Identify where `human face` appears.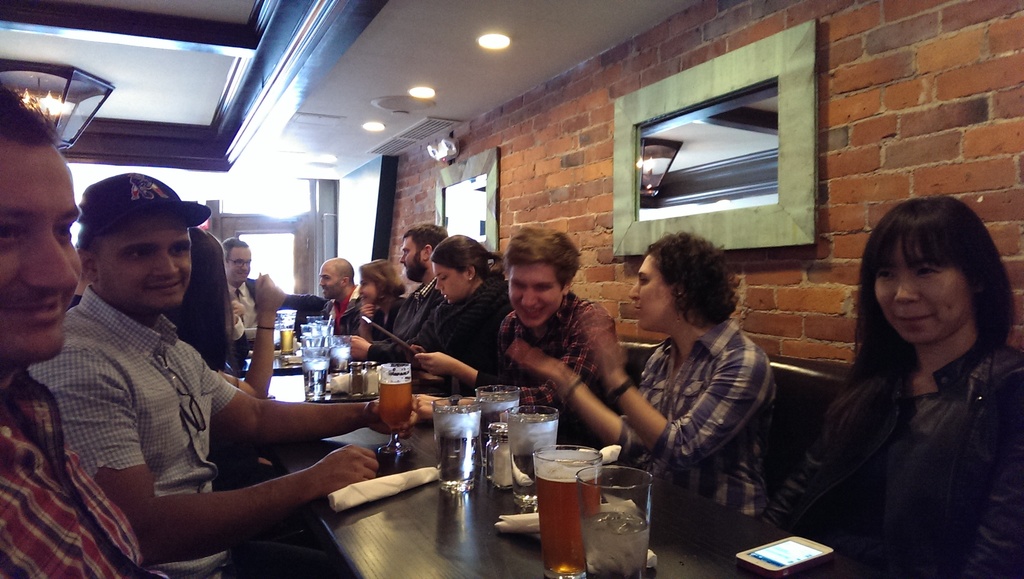
Appears at [430,258,467,307].
